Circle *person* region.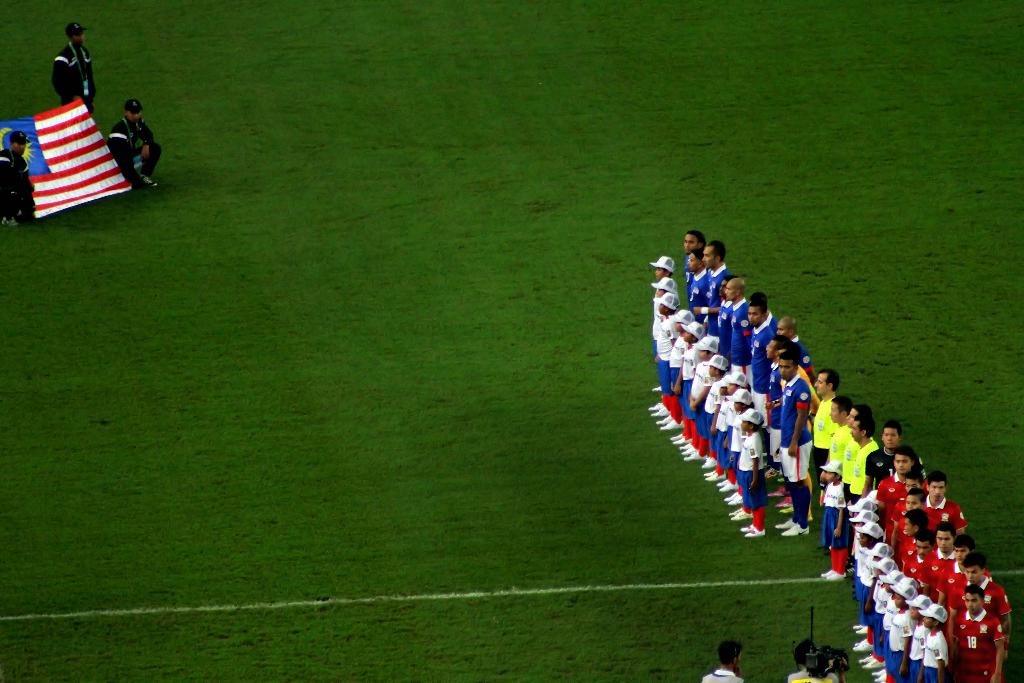
Region: [728,388,756,520].
